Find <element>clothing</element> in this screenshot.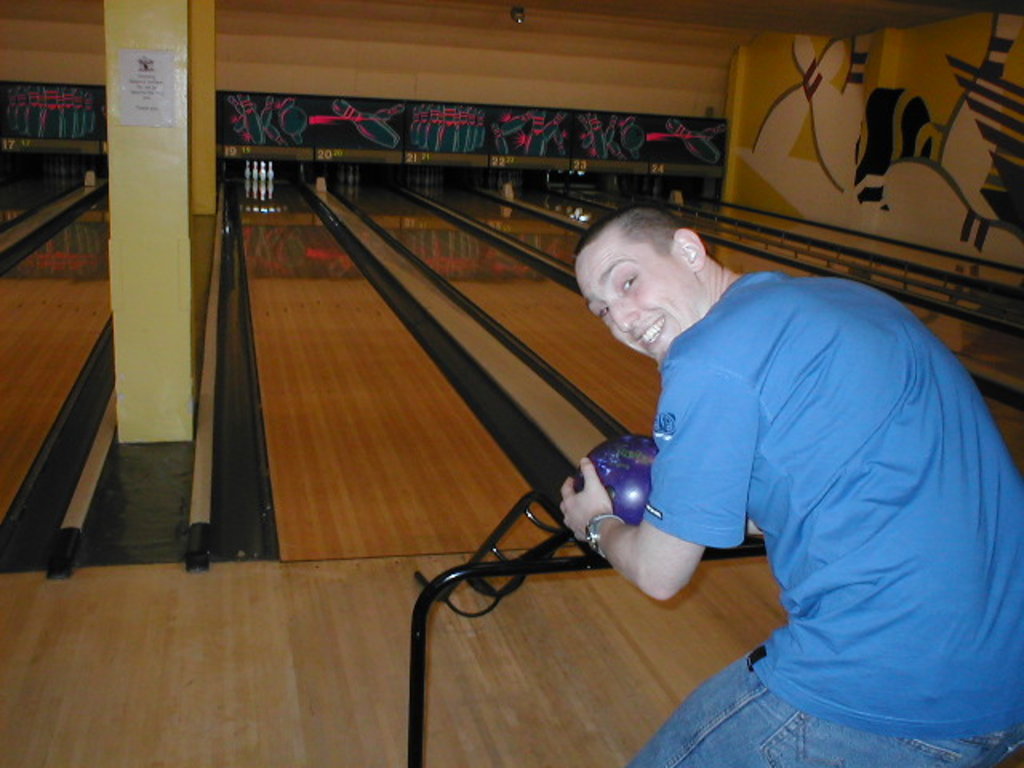
The bounding box for <element>clothing</element> is region(635, 264, 1022, 734).
